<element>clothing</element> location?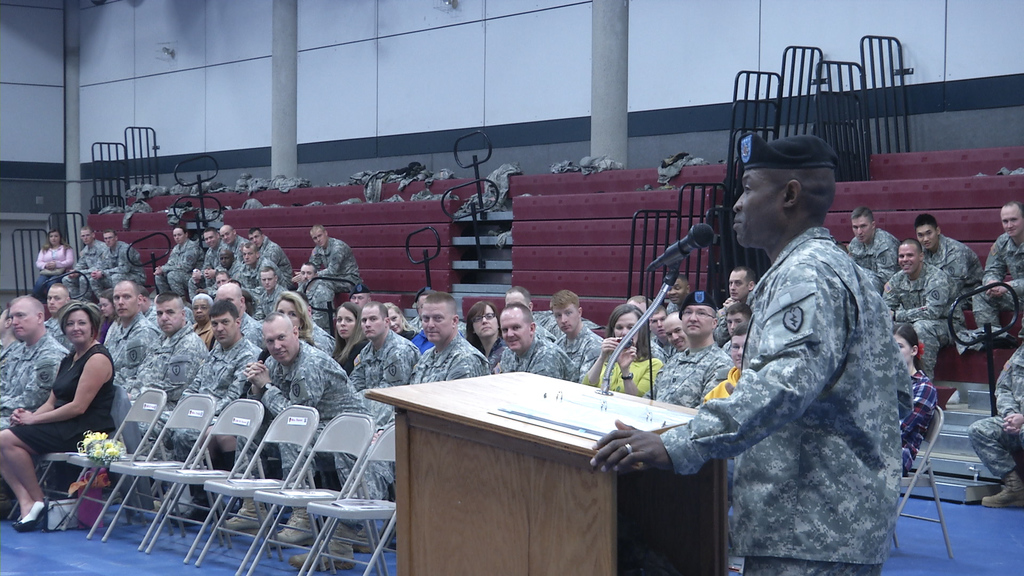
34:246:72:294
